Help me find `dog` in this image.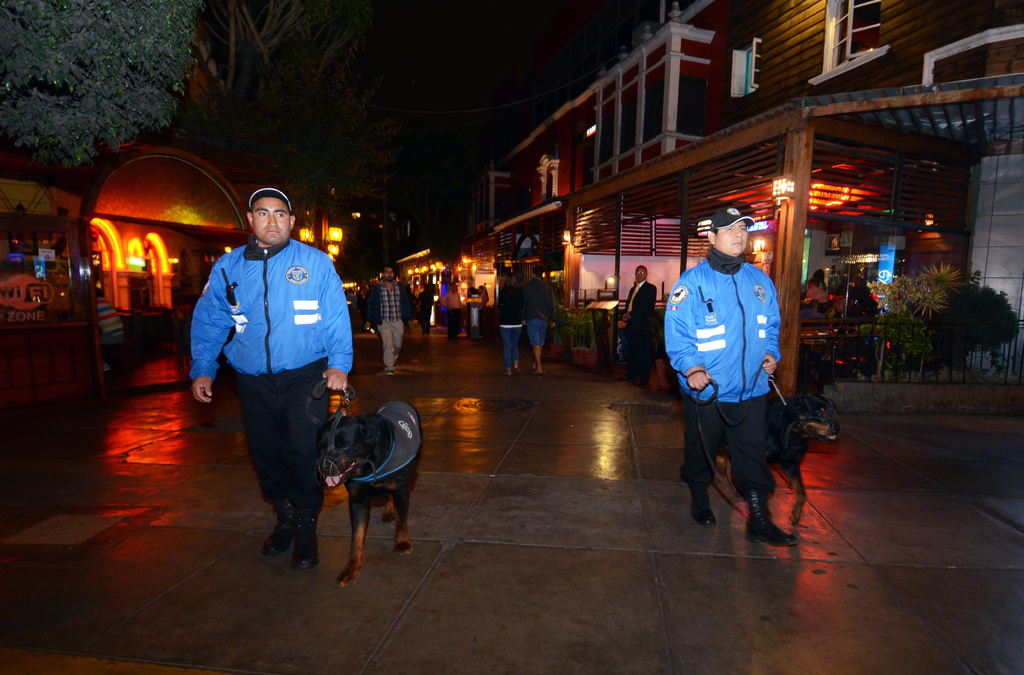
Found it: x1=315, y1=396, x2=420, y2=590.
